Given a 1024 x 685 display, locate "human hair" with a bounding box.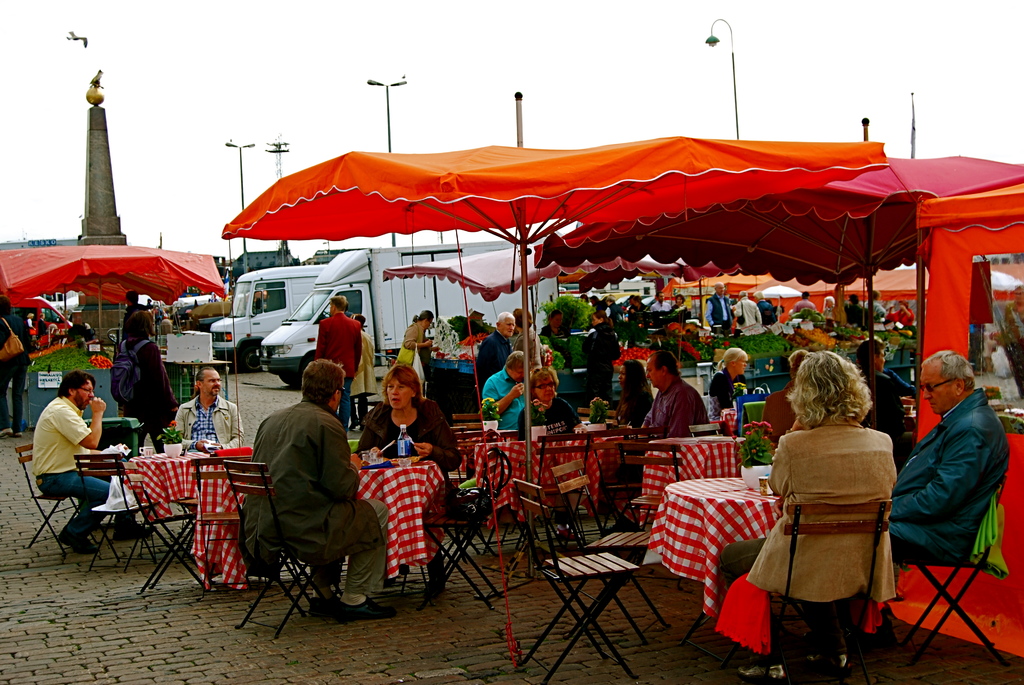
Located: (328,297,347,311).
